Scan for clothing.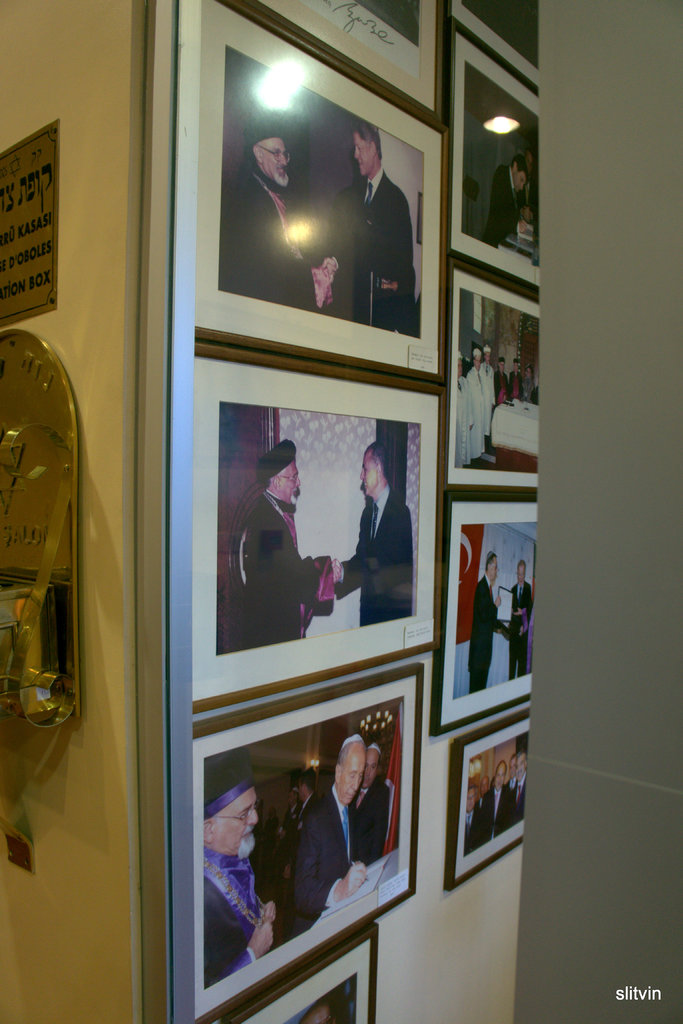
Scan result: [354, 774, 396, 862].
